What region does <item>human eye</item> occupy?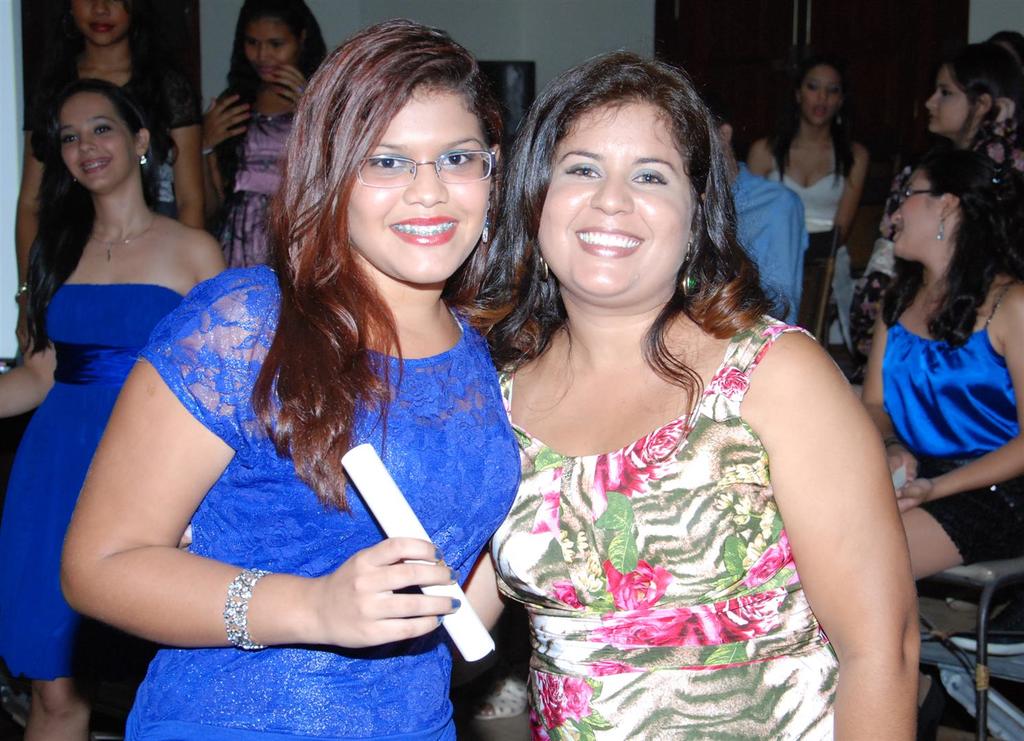
detection(269, 39, 288, 51).
